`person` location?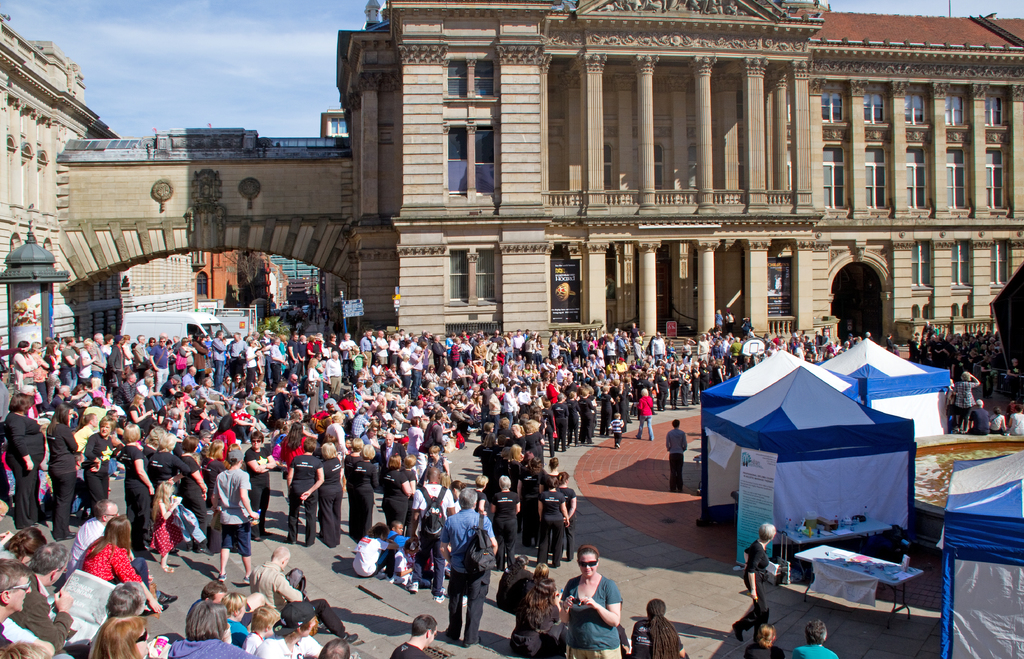
locate(562, 544, 618, 658)
